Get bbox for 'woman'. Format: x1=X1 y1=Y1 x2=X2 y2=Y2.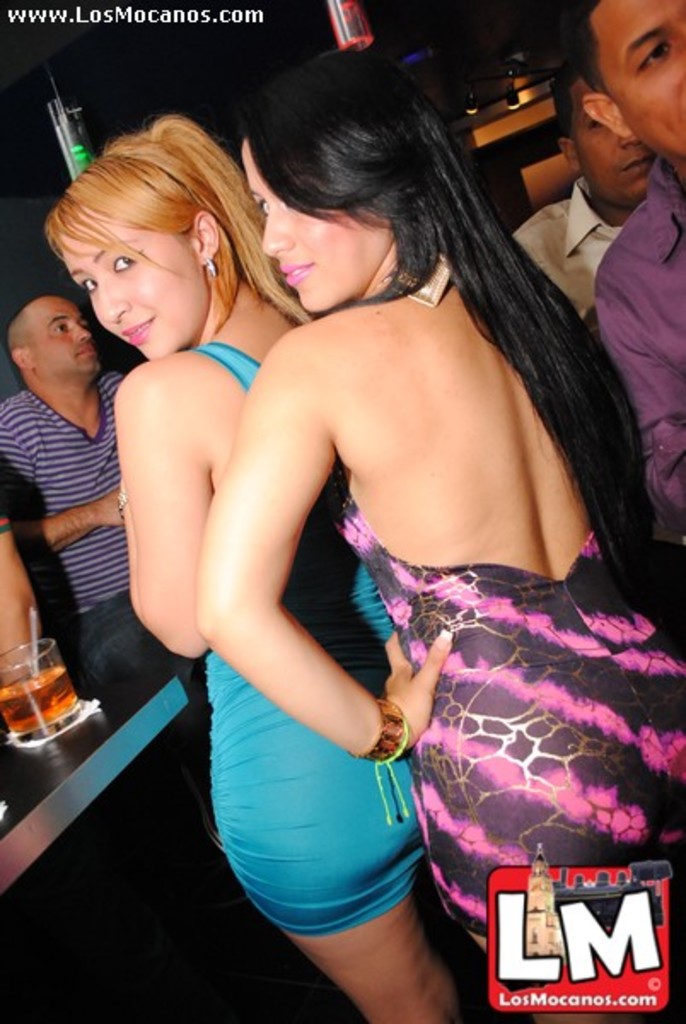
x1=48 y1=109 x2=481 y2=1022.
